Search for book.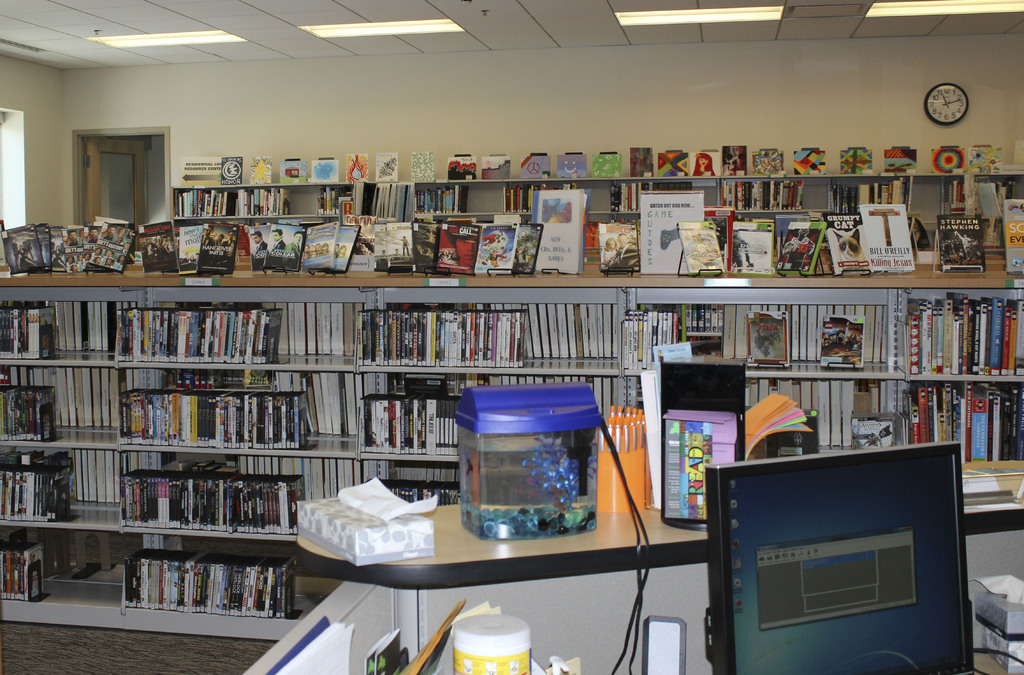
Found at <region>267, 613, 354, 674</region>.
